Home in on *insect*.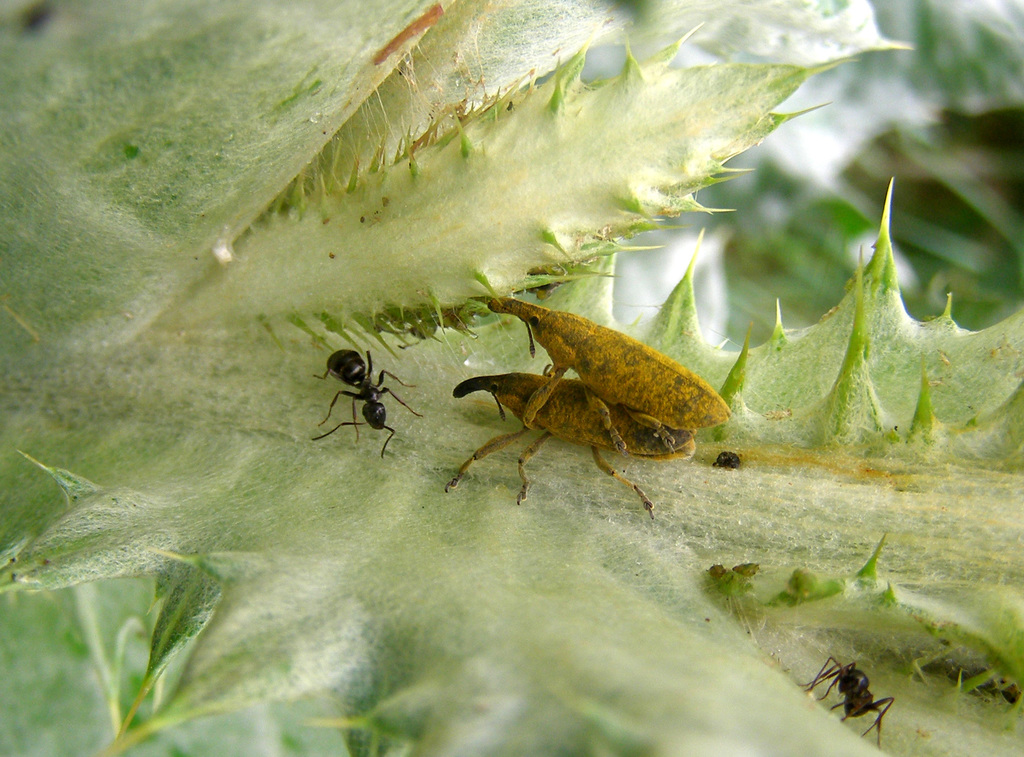
Homed in at <box>486,297,731,451</box>.
